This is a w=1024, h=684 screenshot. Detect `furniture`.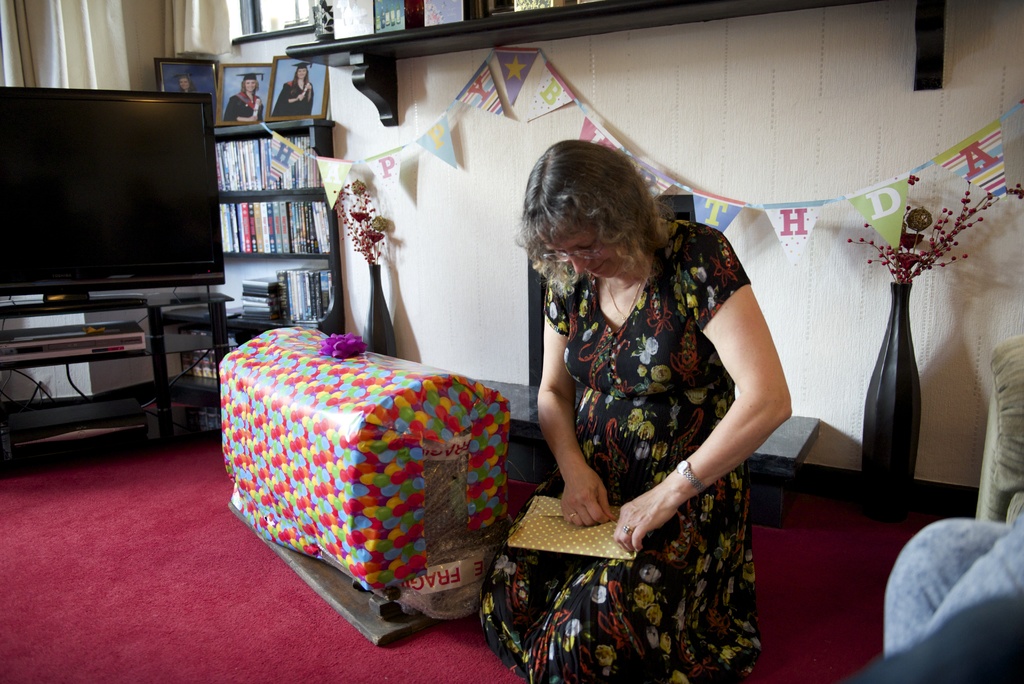
470/377/820/526.
